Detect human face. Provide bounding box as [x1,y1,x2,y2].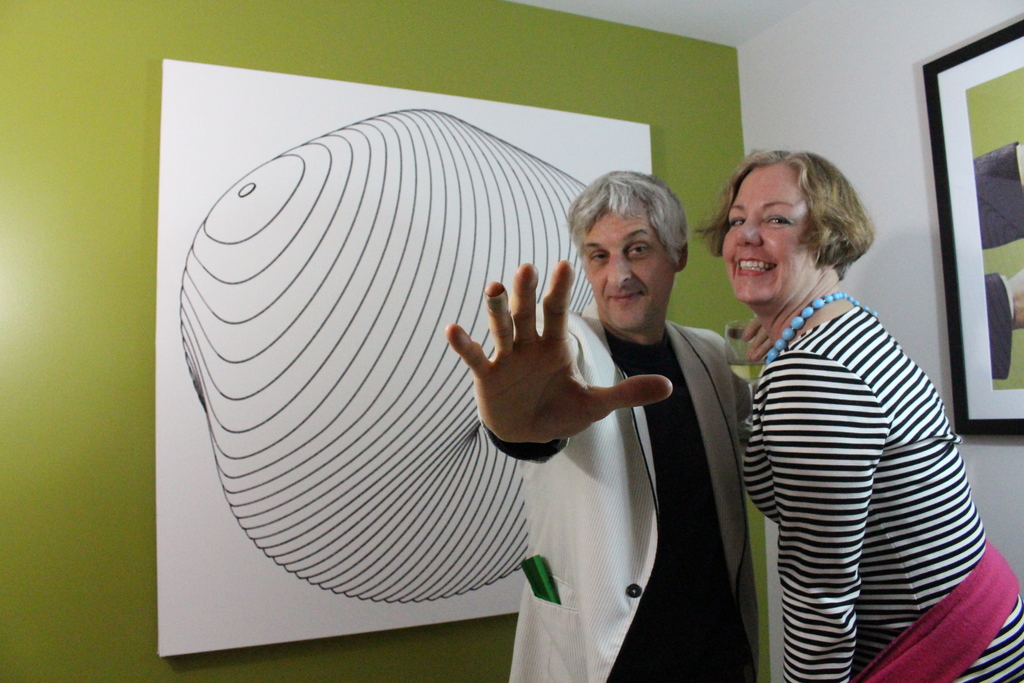
[580,206,673,331].
